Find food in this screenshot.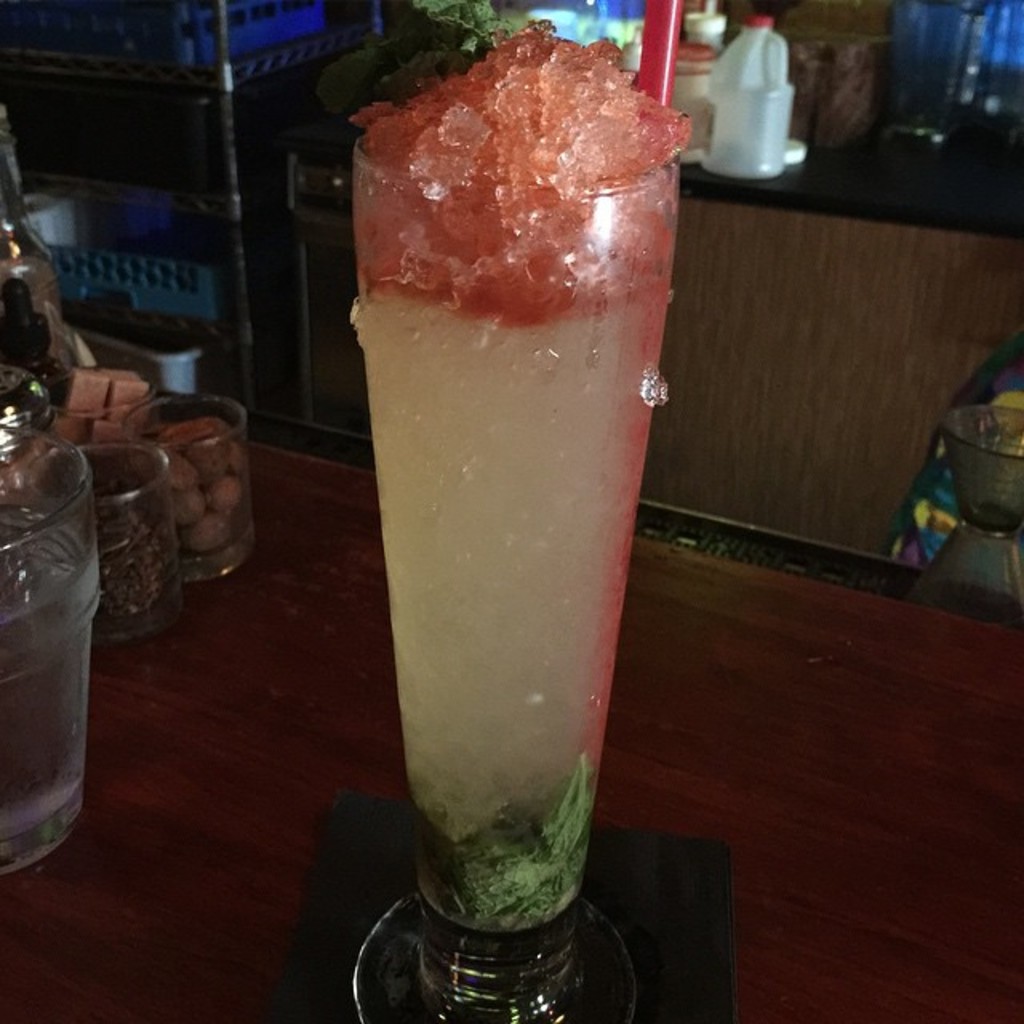
The bounding box for food is bbox=[8, 368, 149, 499].
